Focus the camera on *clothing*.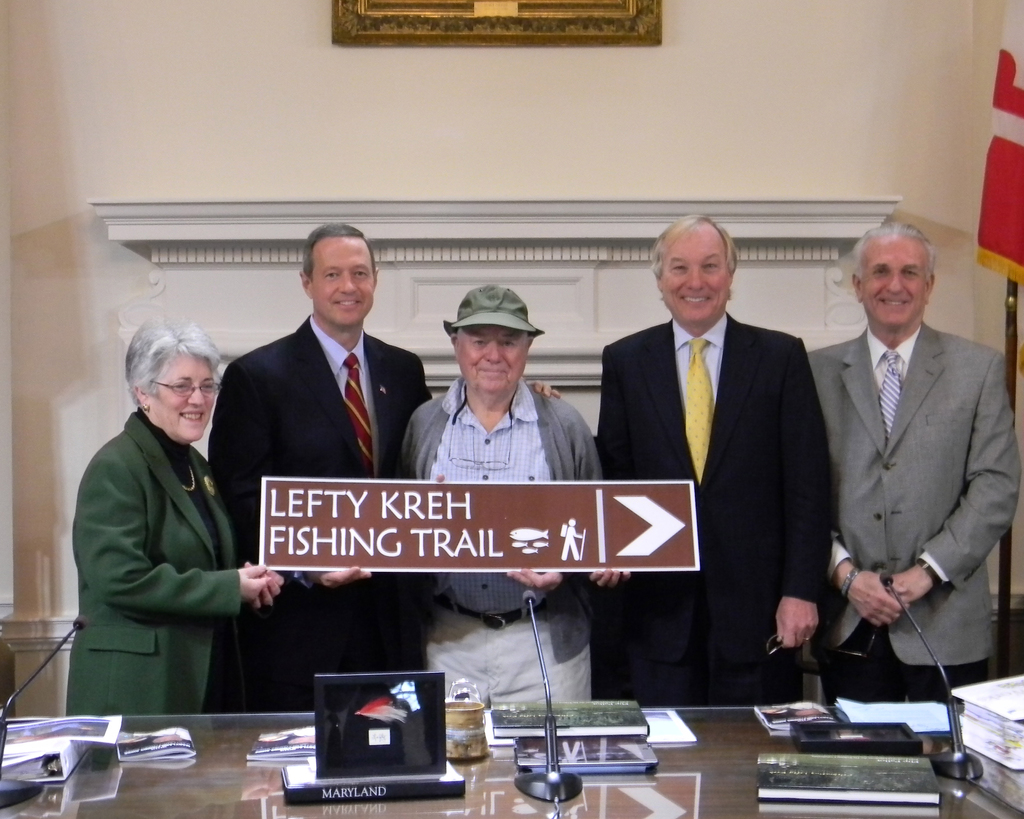
Focus region: pyautogui.locateOnScreen(59, 333, 278, 747).
